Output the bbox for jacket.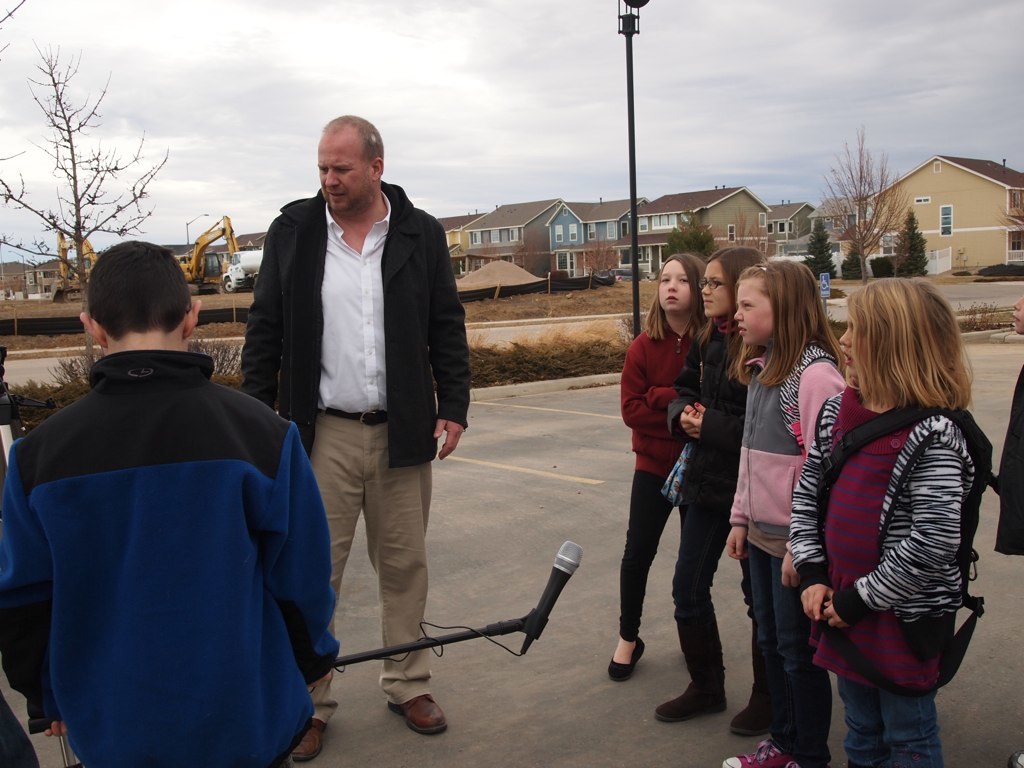
bbox(244, 155, 457, 450).
